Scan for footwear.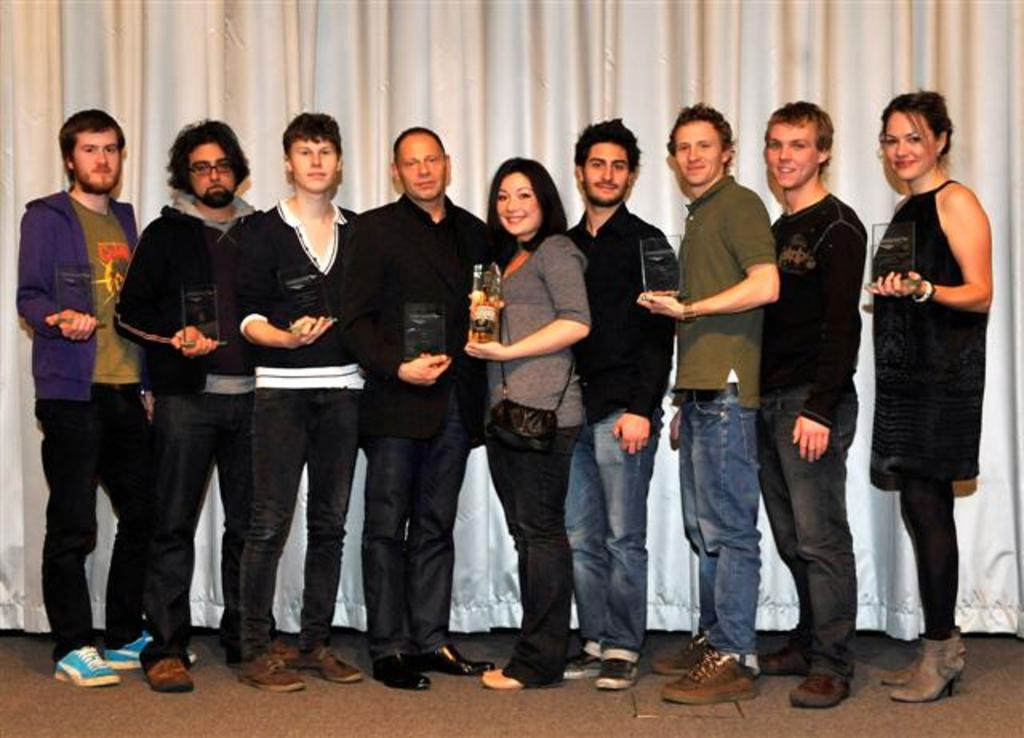
Scan result: x1=306, y1=647, x2=363, y2=679.
